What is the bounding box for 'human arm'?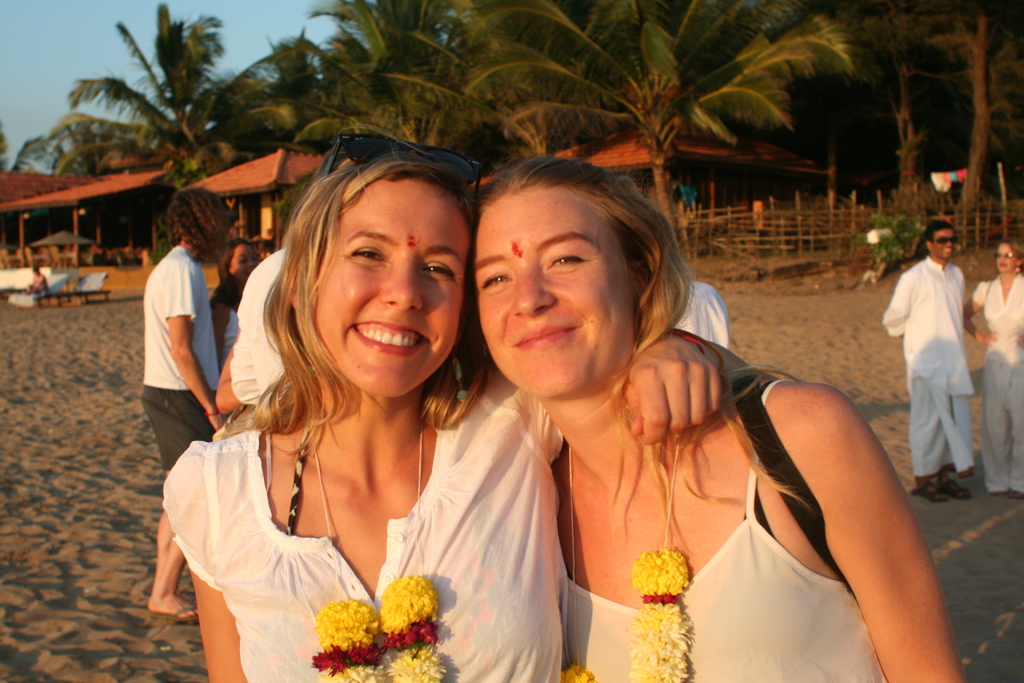
(215, 259, 262, 416).
